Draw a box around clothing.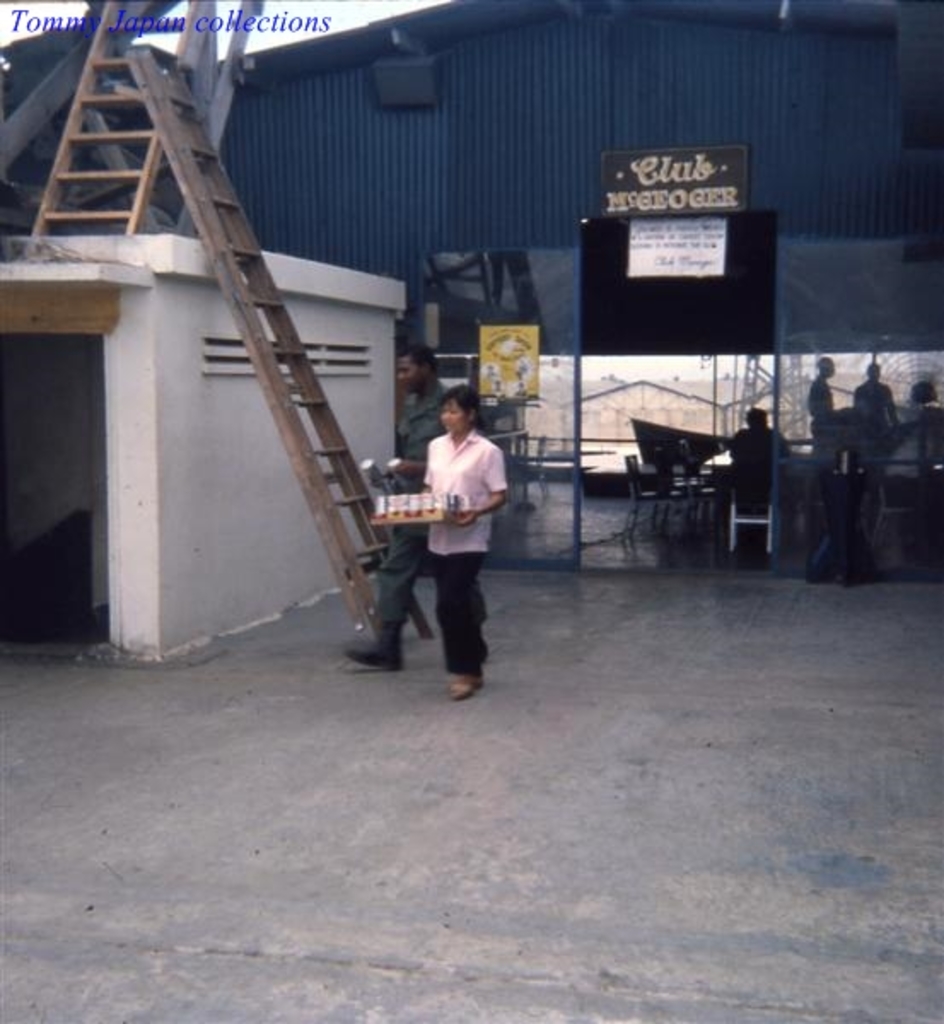
BBox(732, 423, 806, 480).
